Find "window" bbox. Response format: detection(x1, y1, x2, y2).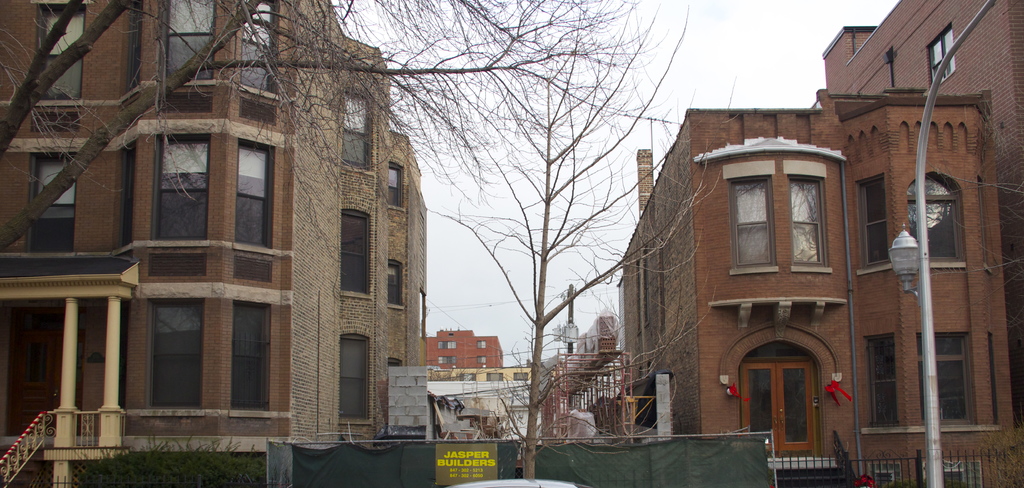
detection(738, 360, 815, 453).
